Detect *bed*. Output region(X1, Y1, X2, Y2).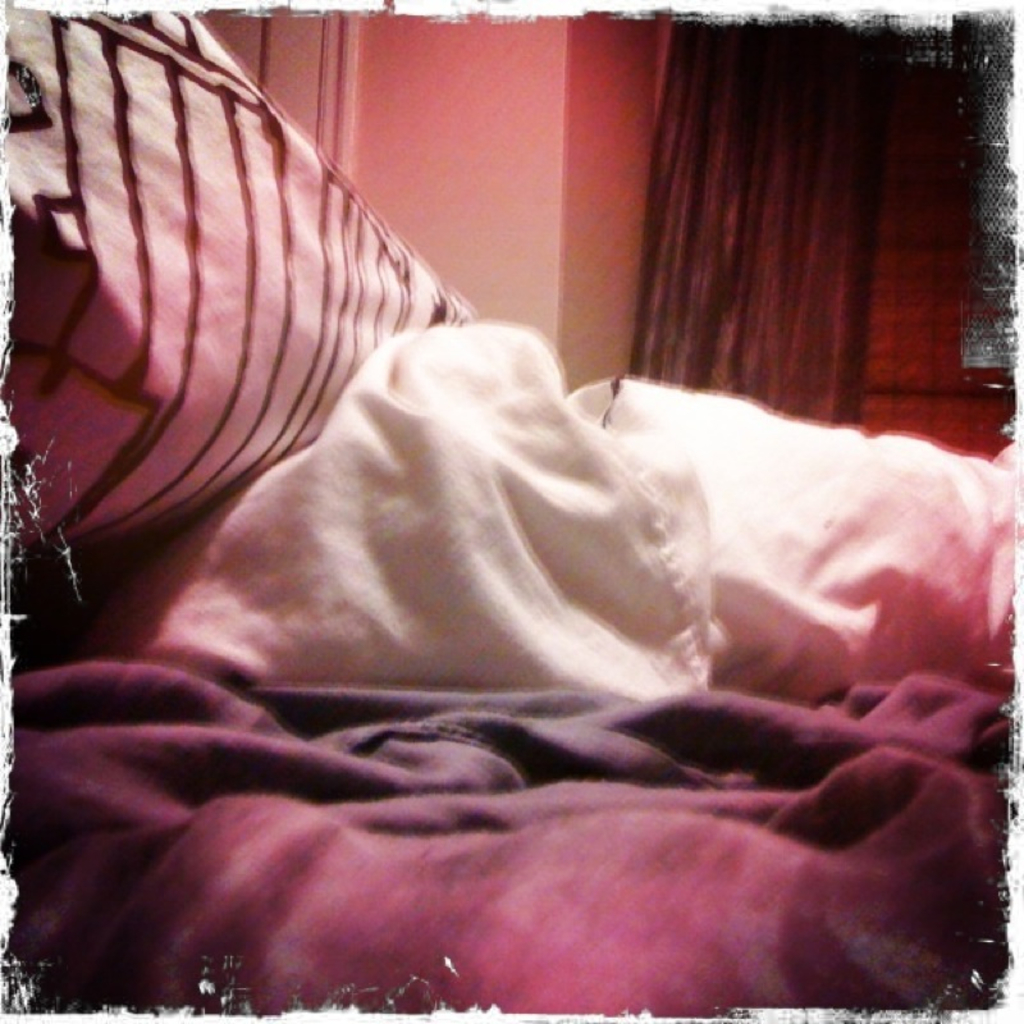
region(9, 9, 1020, 1015).
